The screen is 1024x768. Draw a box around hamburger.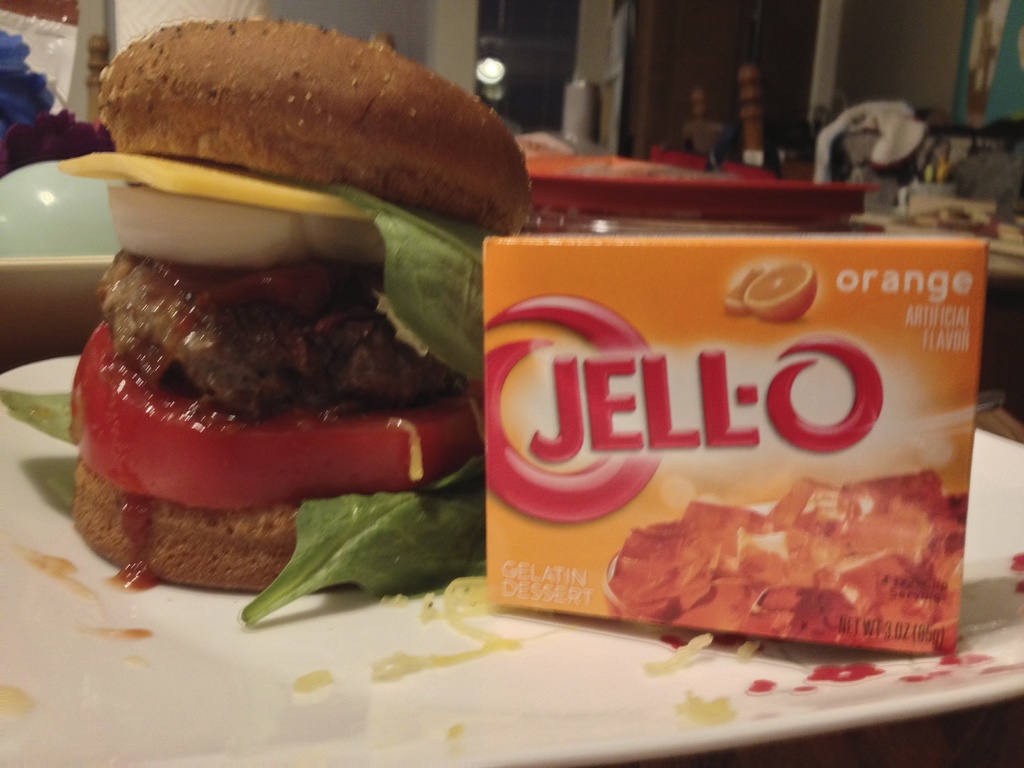
l=0, t=16, r=532, b=627.
